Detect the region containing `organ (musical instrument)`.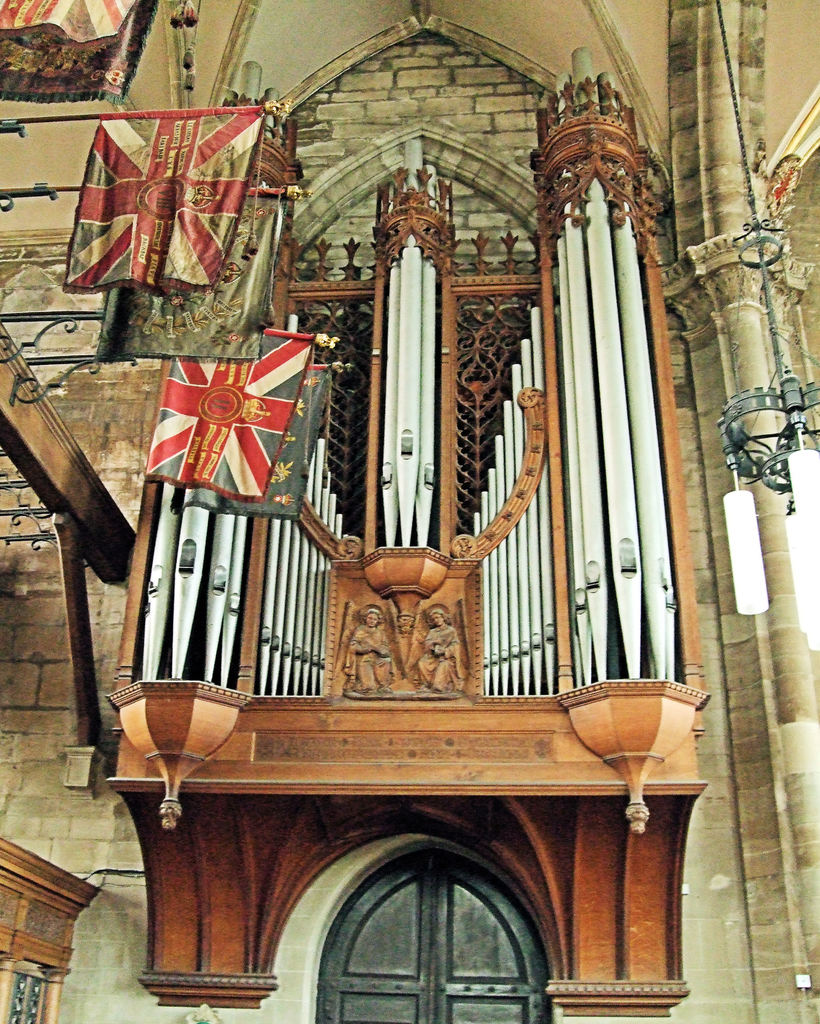
(x1=124, y1=88, x2=728, y2=938).
